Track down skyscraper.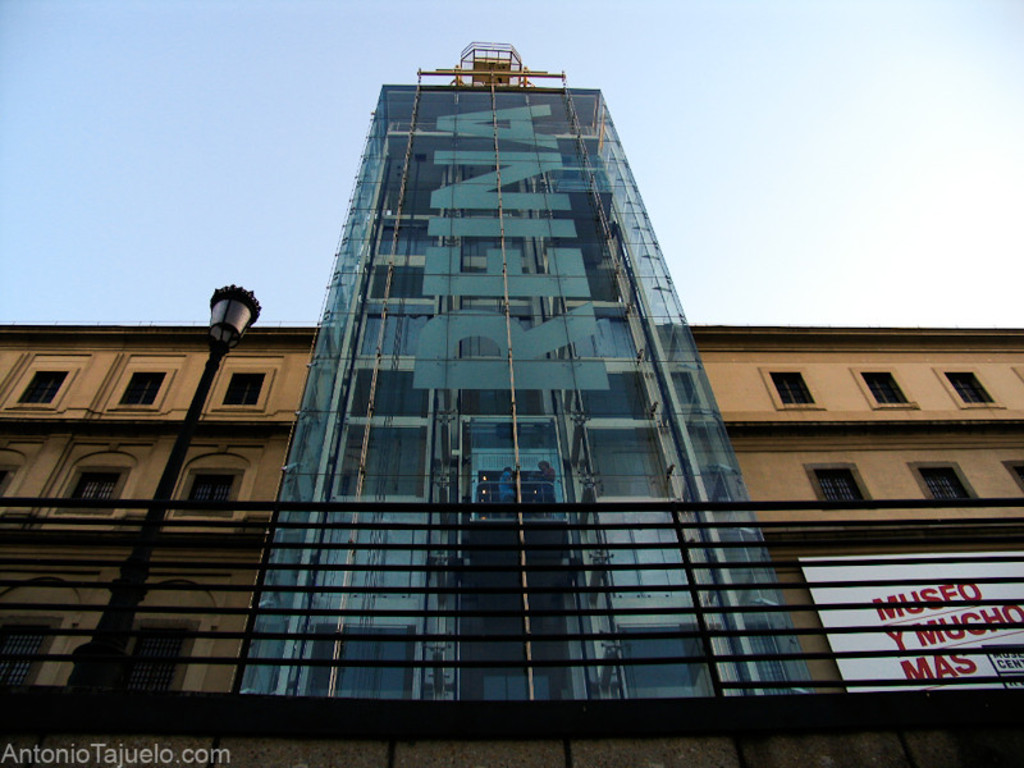
Tracked to 265:45:748:617.
